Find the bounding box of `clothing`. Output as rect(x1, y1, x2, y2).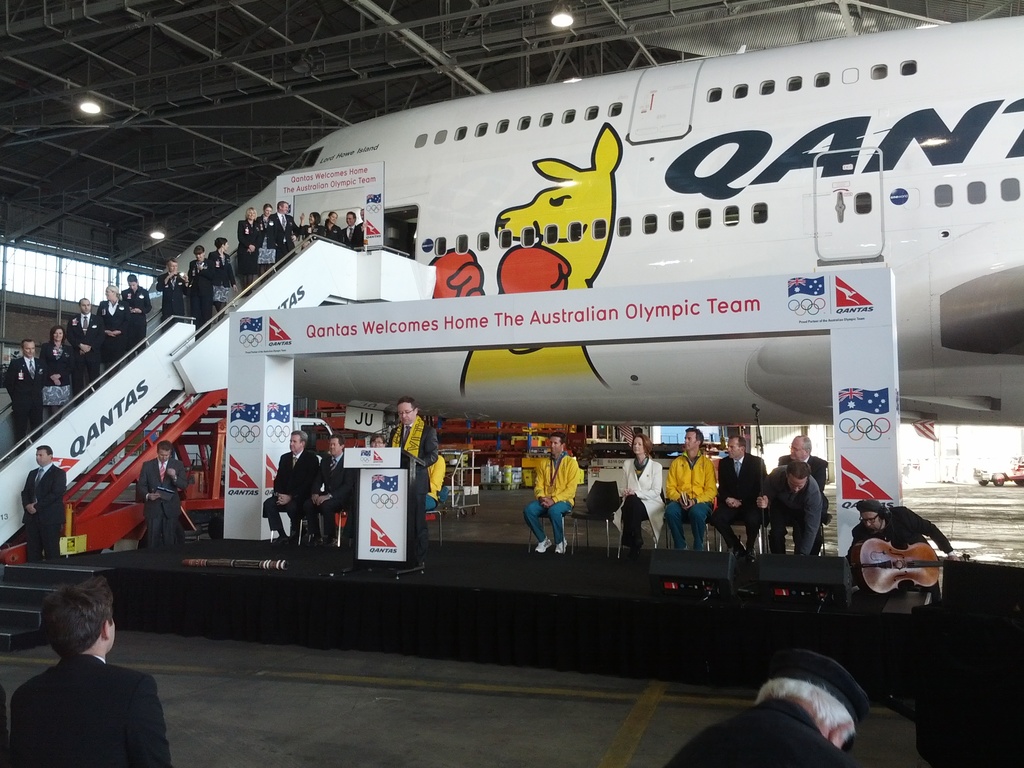
rect(607, 458, 663, 547).
